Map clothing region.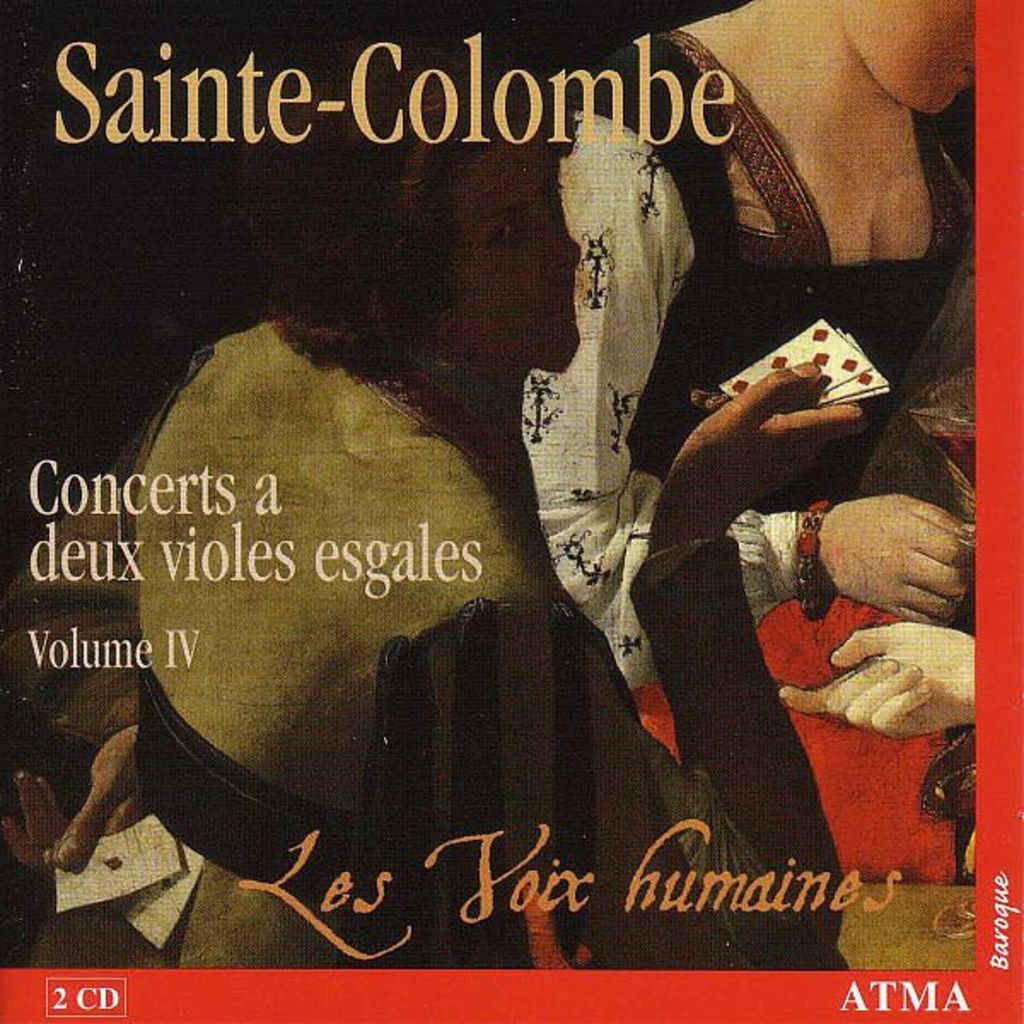
Mapped to 125, 312, 847, 995.
